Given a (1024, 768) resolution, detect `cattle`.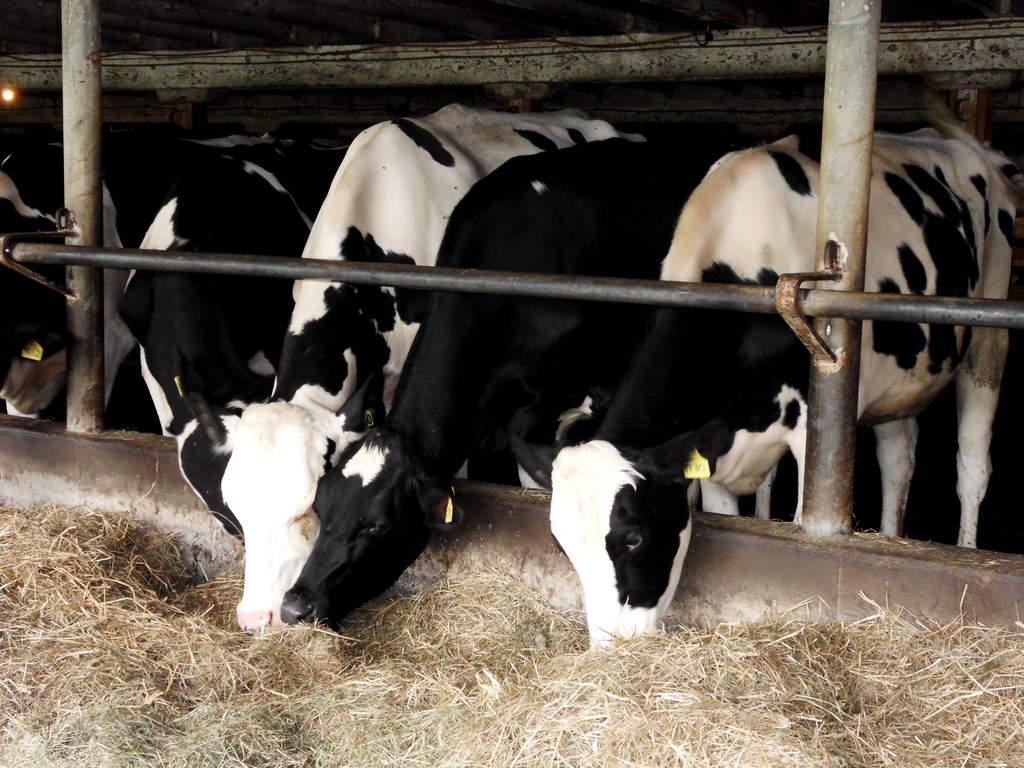
[x1=0, y1=141, x2=132, y2=423].
